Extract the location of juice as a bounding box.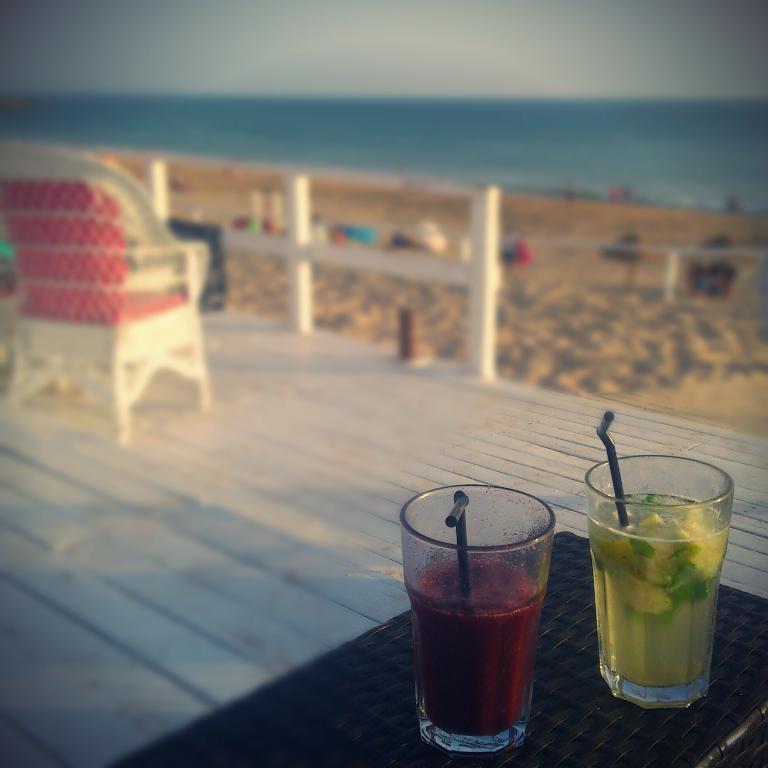
<box>591,467,735,727</box>.
